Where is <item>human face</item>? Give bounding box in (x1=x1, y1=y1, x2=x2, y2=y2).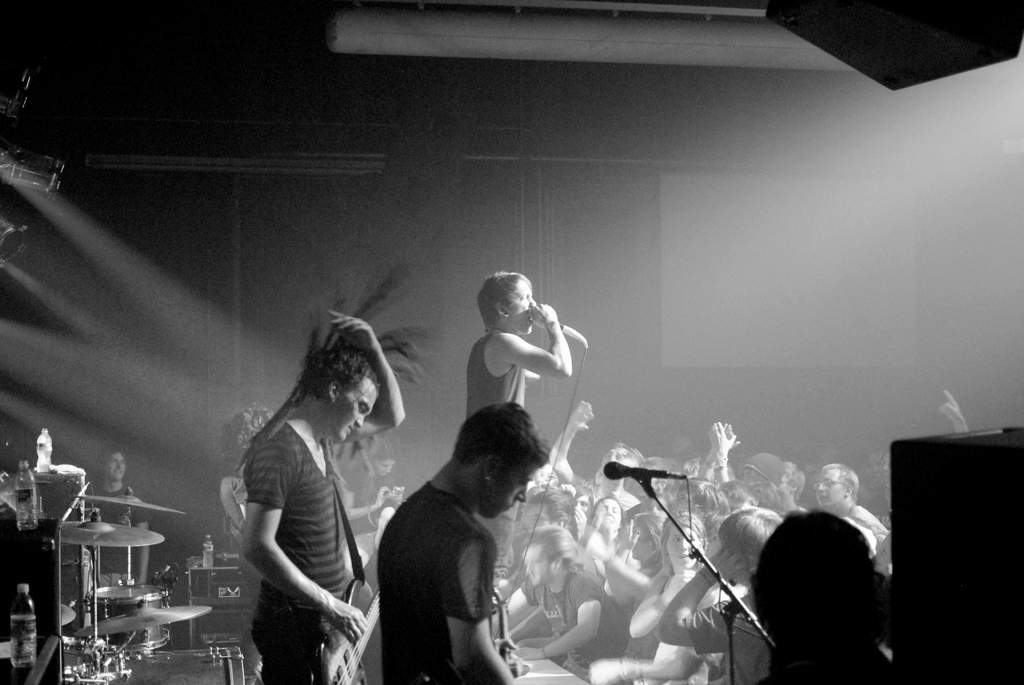
(x1=101, y1=453, x2=124, y2=480).
